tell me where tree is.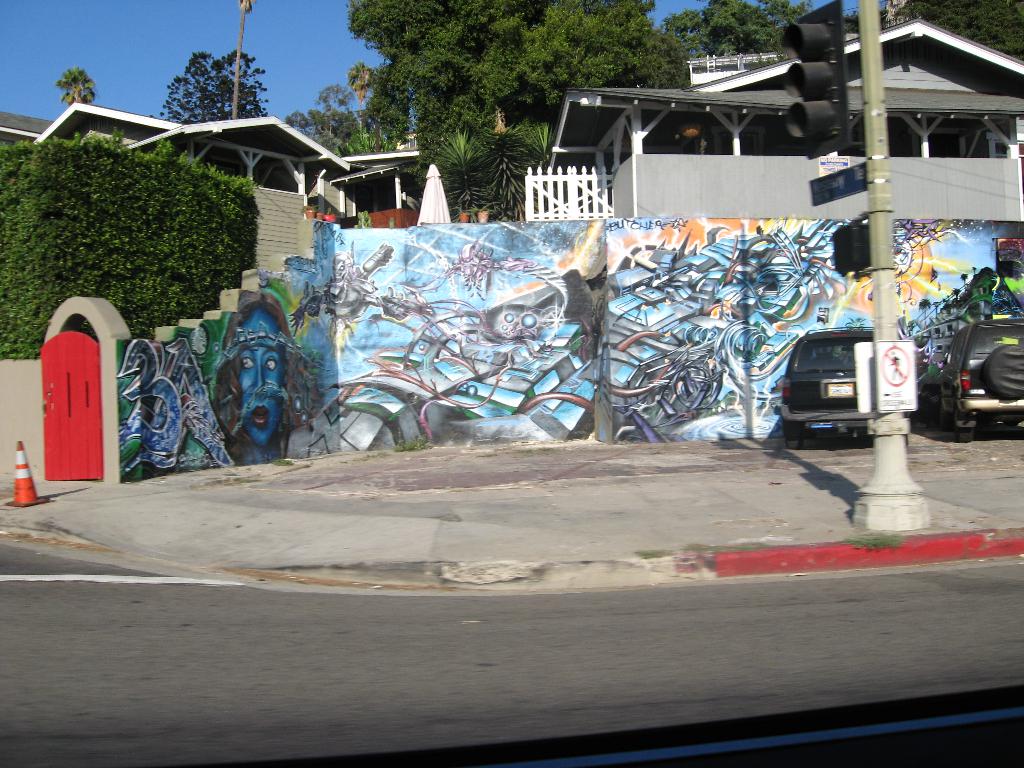
tree is at locate(351, 0, 698, 220).
